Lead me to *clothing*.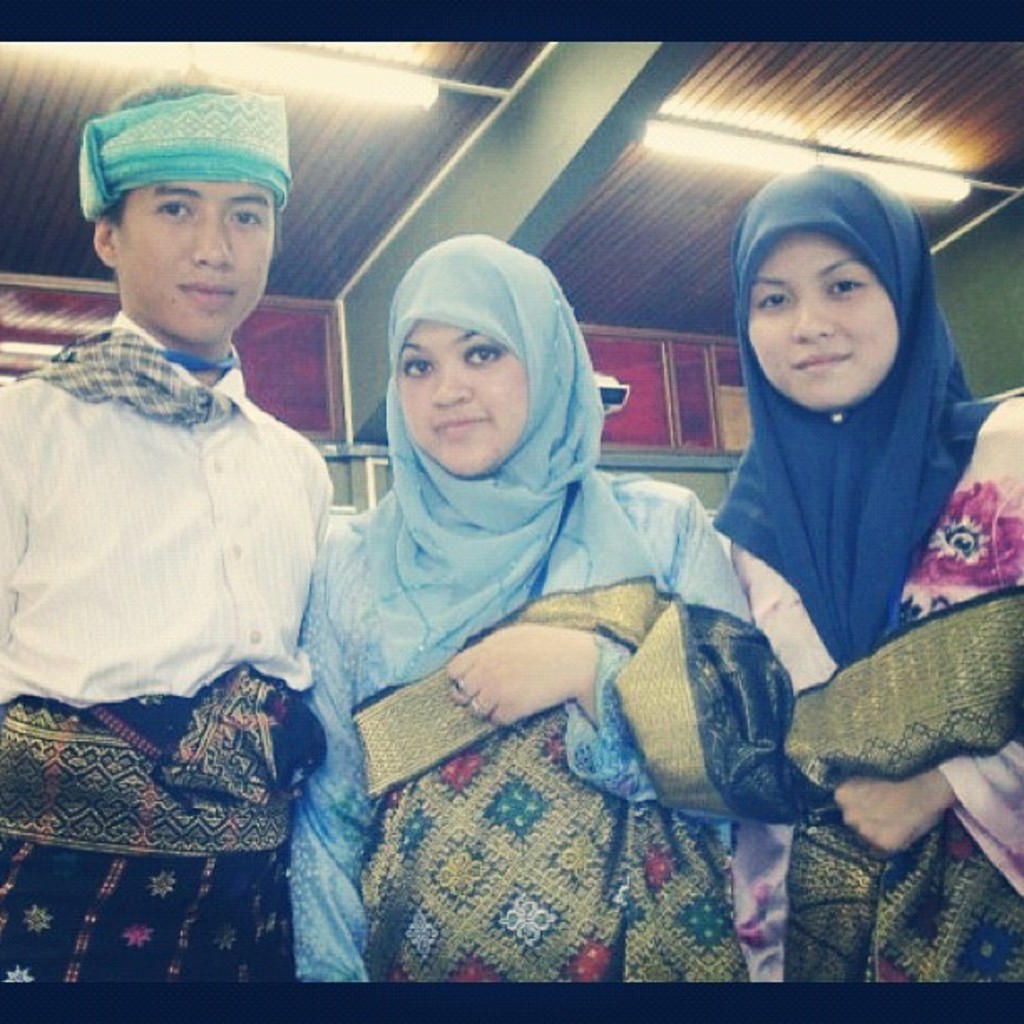
Lead to crop(731, 167, 1022, 1006).
